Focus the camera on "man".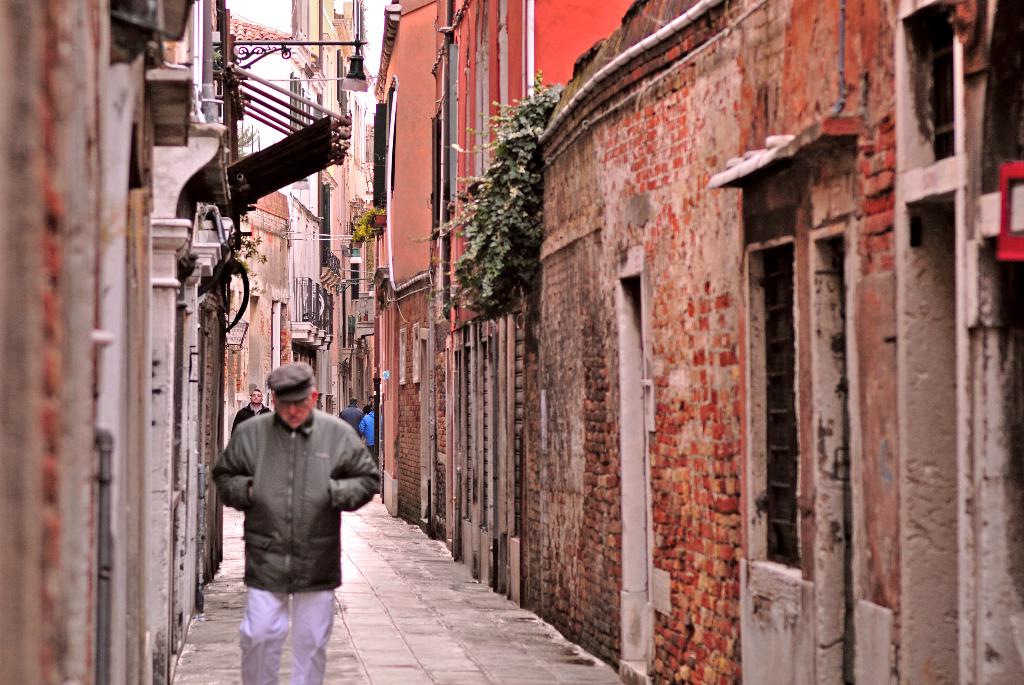
Focus region: Rect(208, 358, 373, 668).
